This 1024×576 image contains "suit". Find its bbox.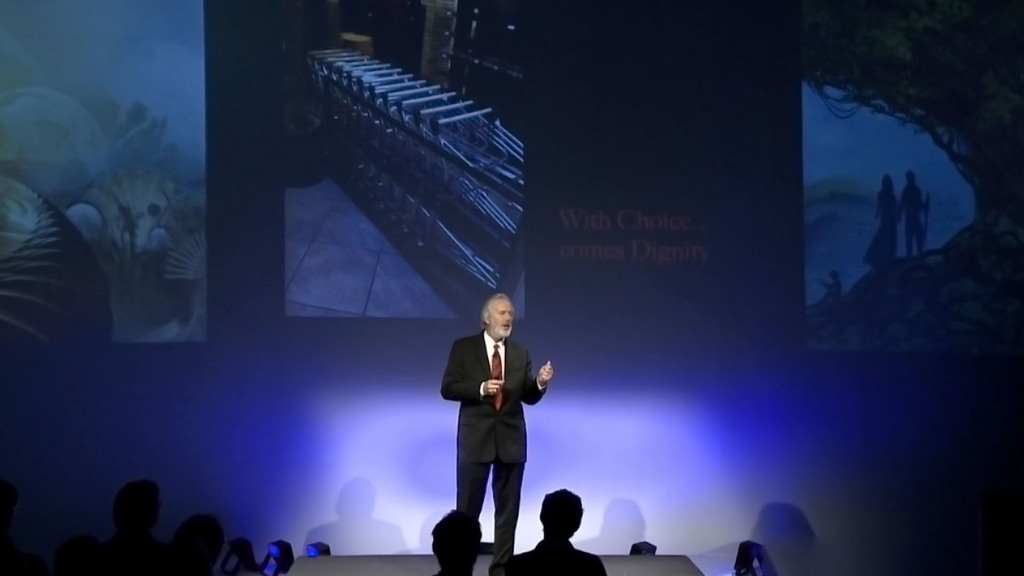
<region>440, 309, 545, 545</region>.
